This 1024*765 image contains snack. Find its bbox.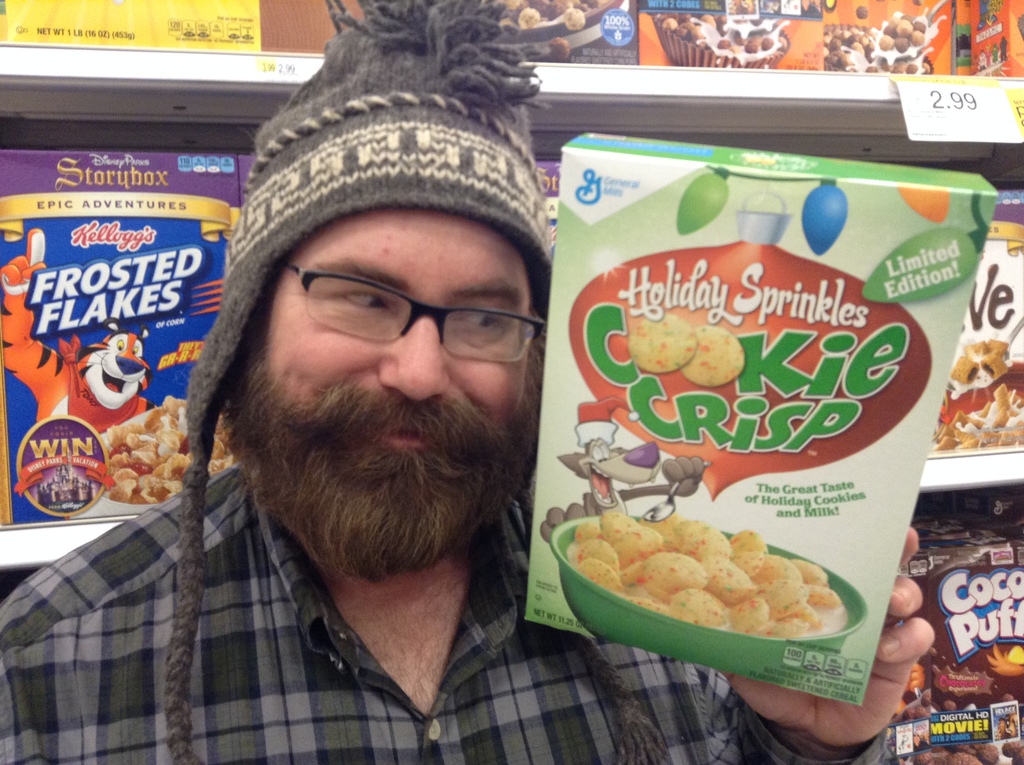
BBox(554, 514, 874, 637).
